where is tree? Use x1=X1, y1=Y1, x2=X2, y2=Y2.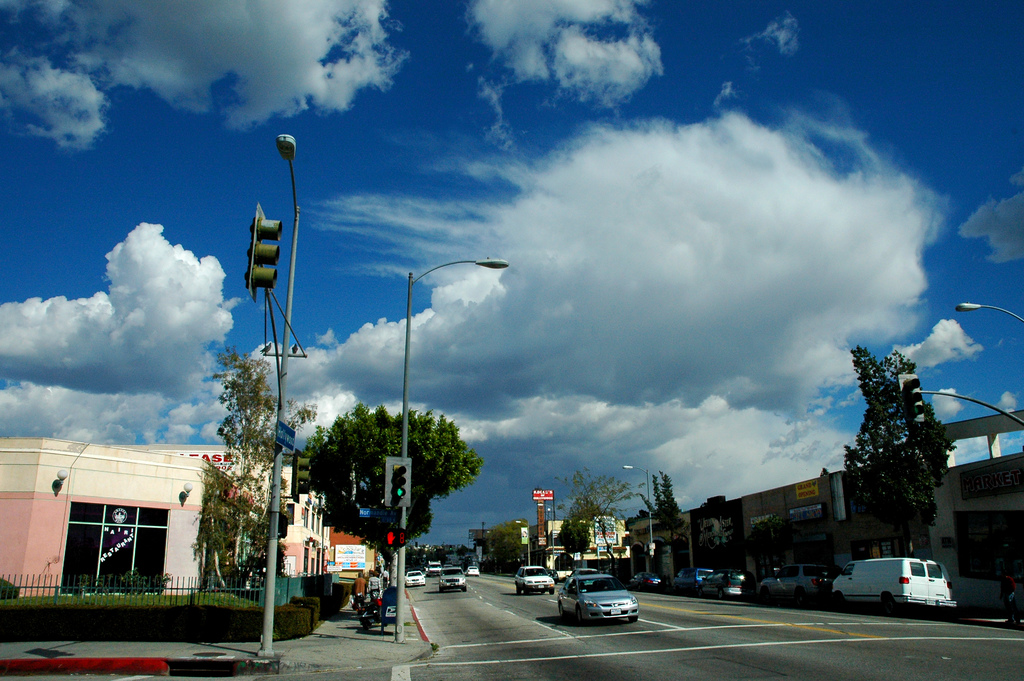
x1=184, y1=344, x2=323, y2=595.
